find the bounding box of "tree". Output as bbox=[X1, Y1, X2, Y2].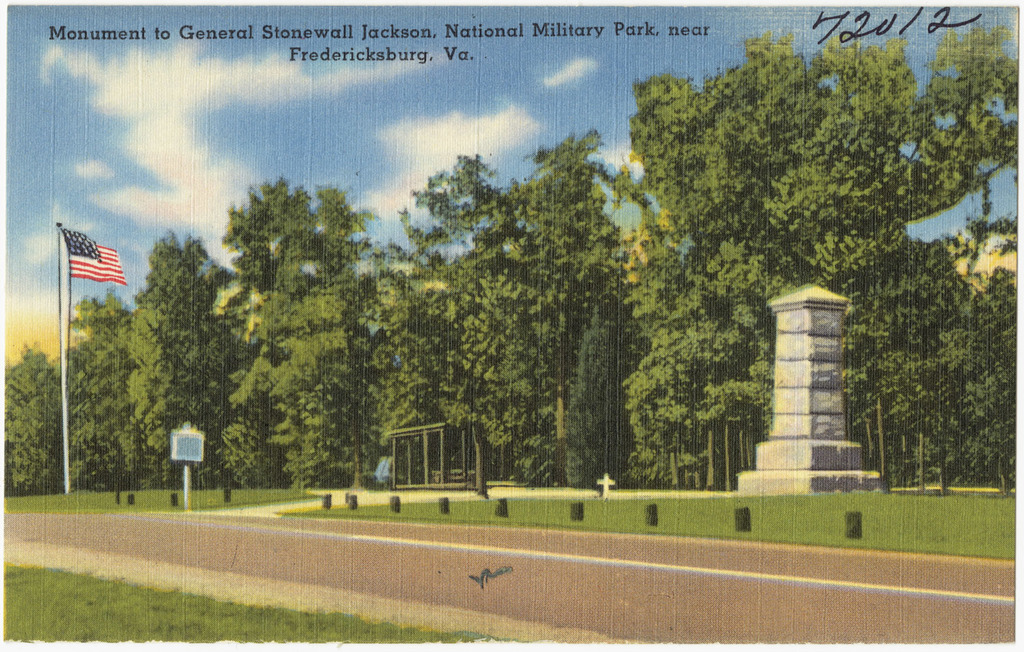
bbox=[118, 231, 198, 500].
